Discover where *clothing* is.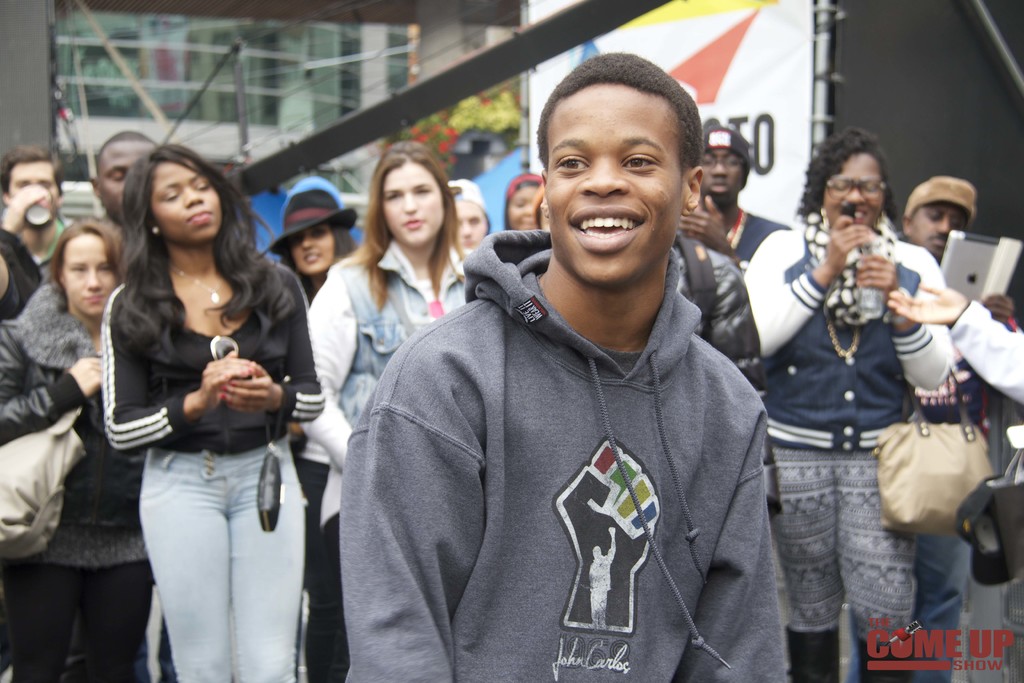
Discovered at BBox(757, 438, 907, 682).
